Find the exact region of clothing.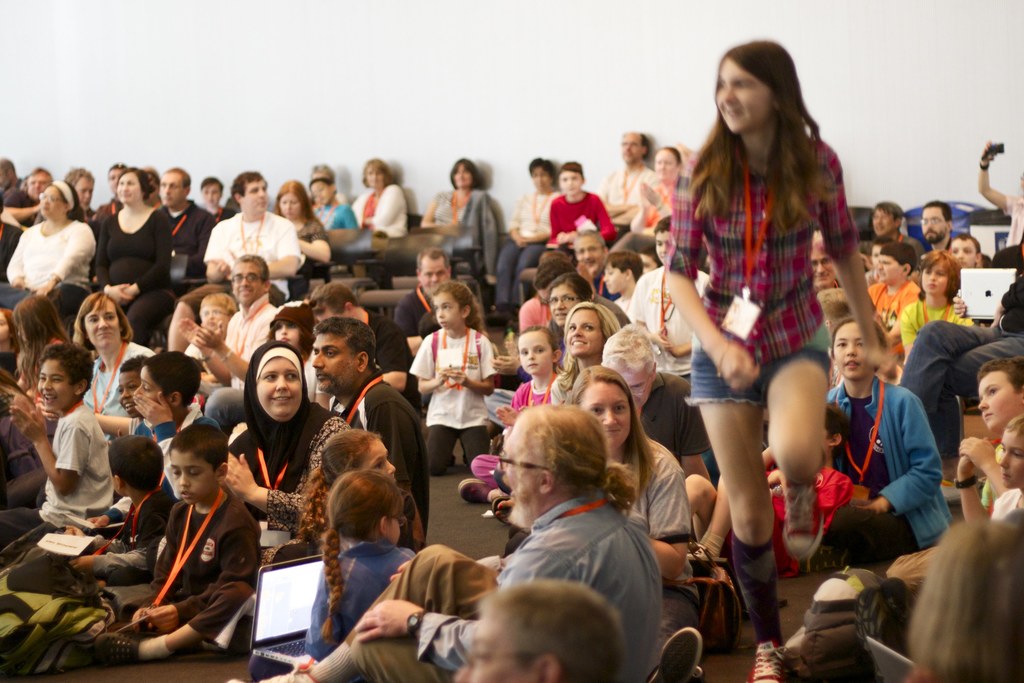
Exact region: 591/431/709/552.
